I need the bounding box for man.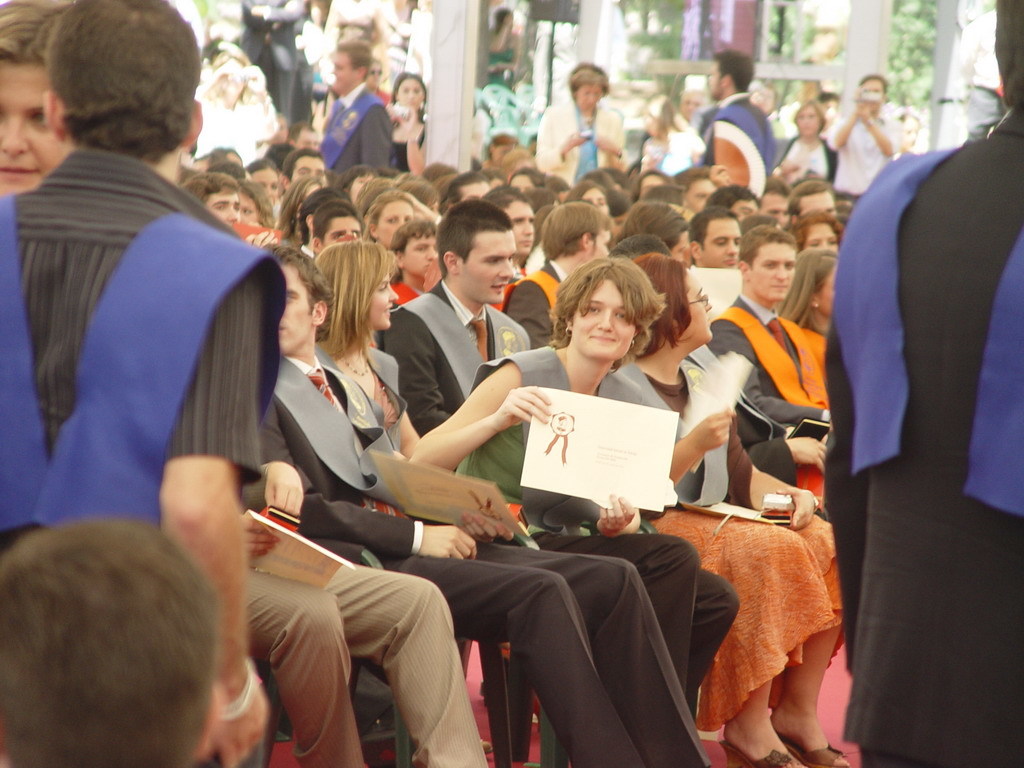
Here it is: BBox(687, 203, 744, 268).
